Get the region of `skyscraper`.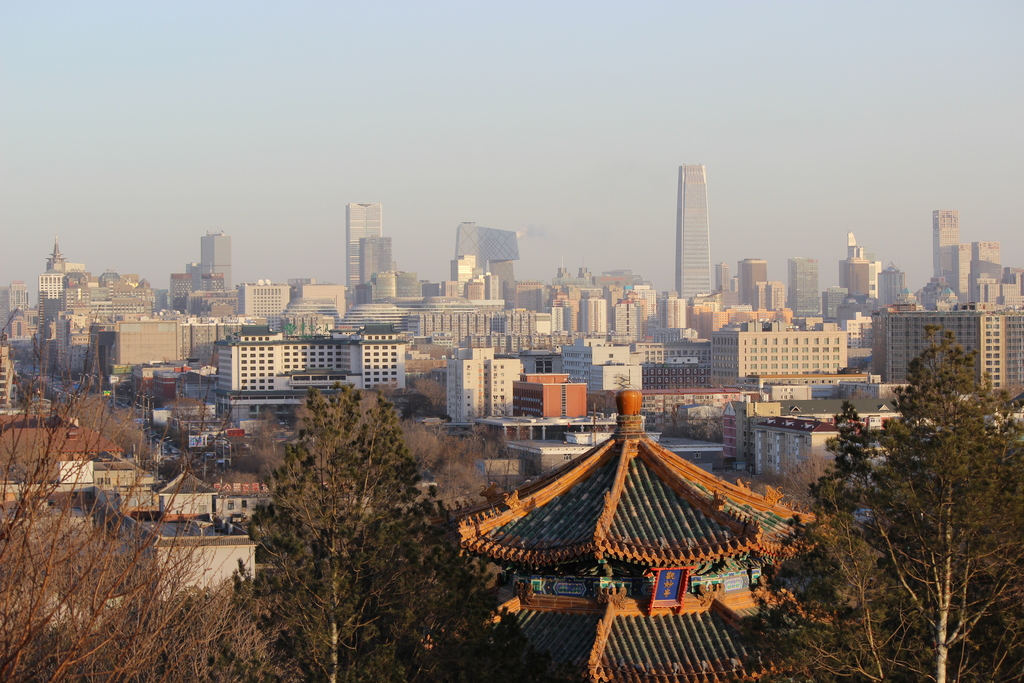
<region>445, 221, 525, 290</region>.
